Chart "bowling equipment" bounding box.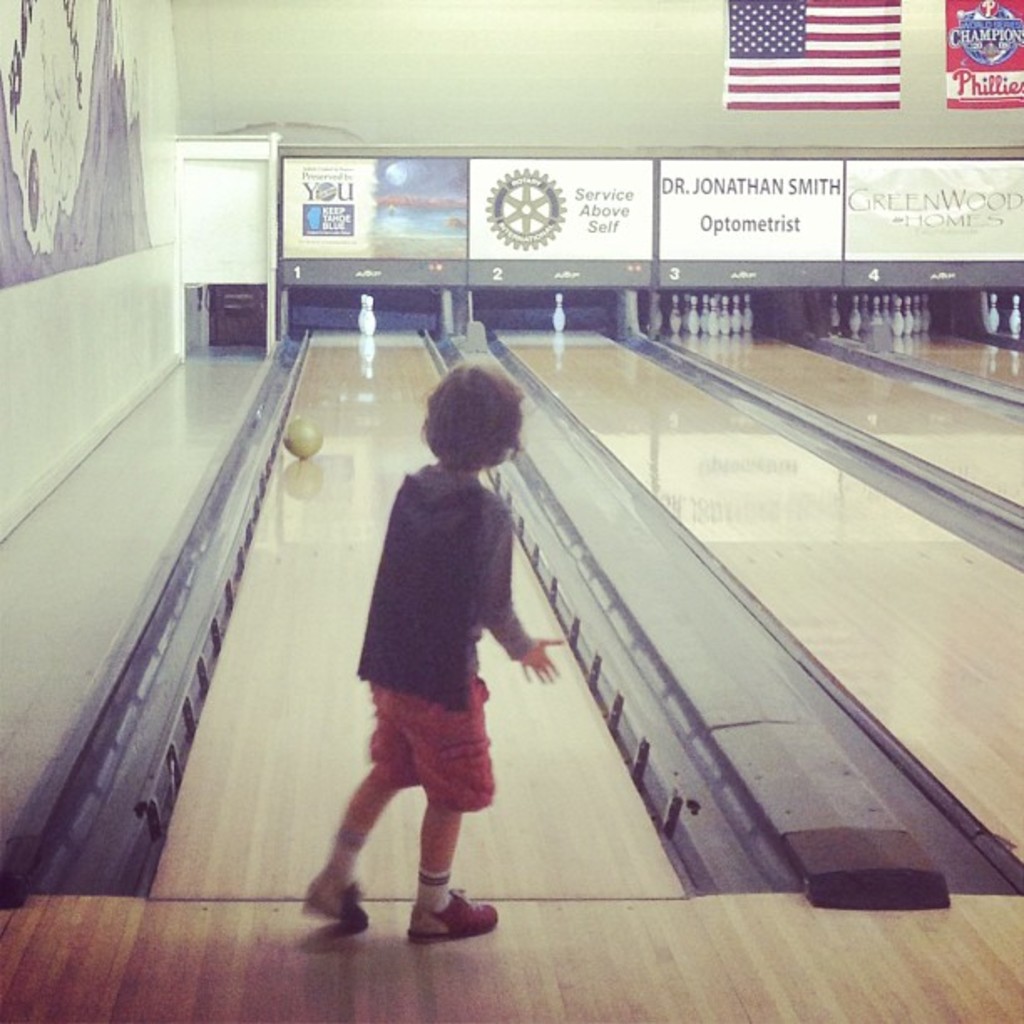
Charted: [x1=273, y1=405, x2=331, y2=468].
